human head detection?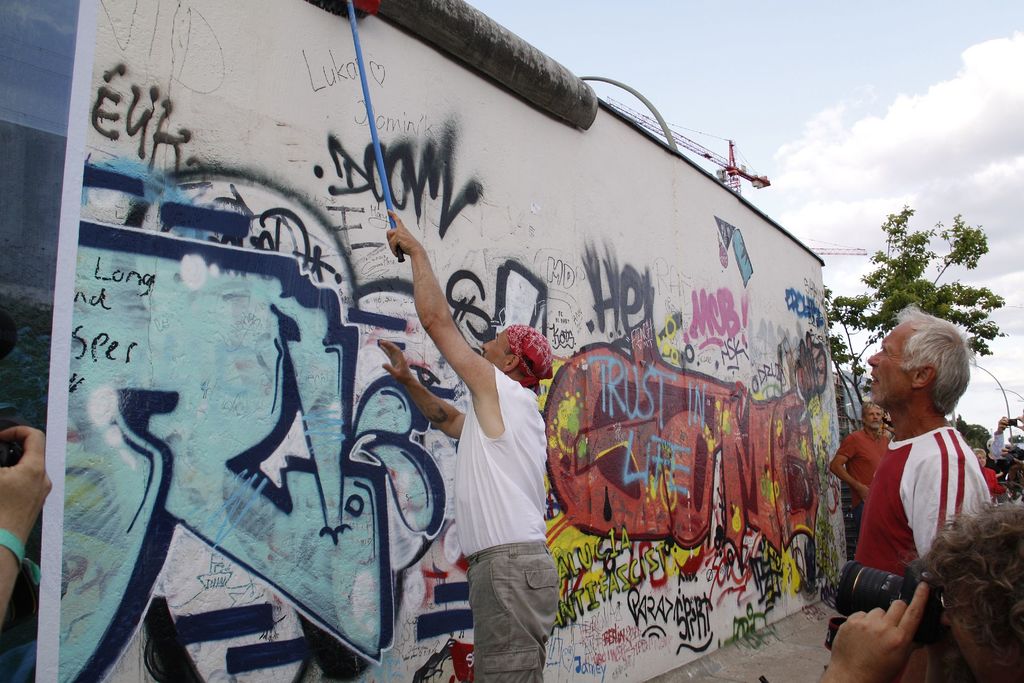
{"x1": 862, "y1": 403, "x2": 885, "y2": 431}
